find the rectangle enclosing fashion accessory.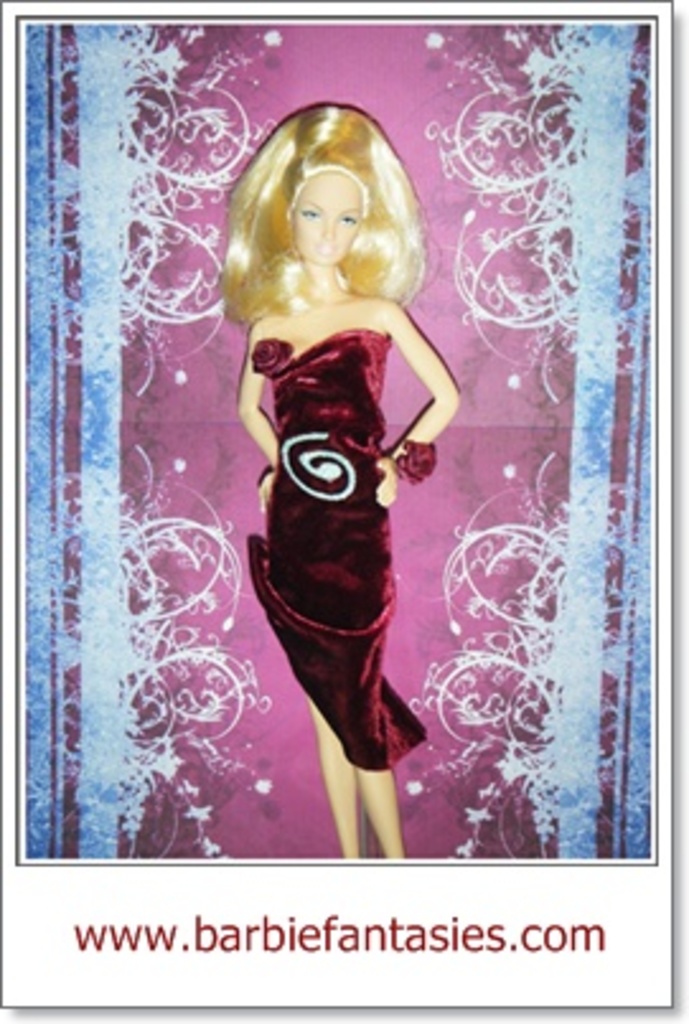
detection(394, 437, 437, 485).
